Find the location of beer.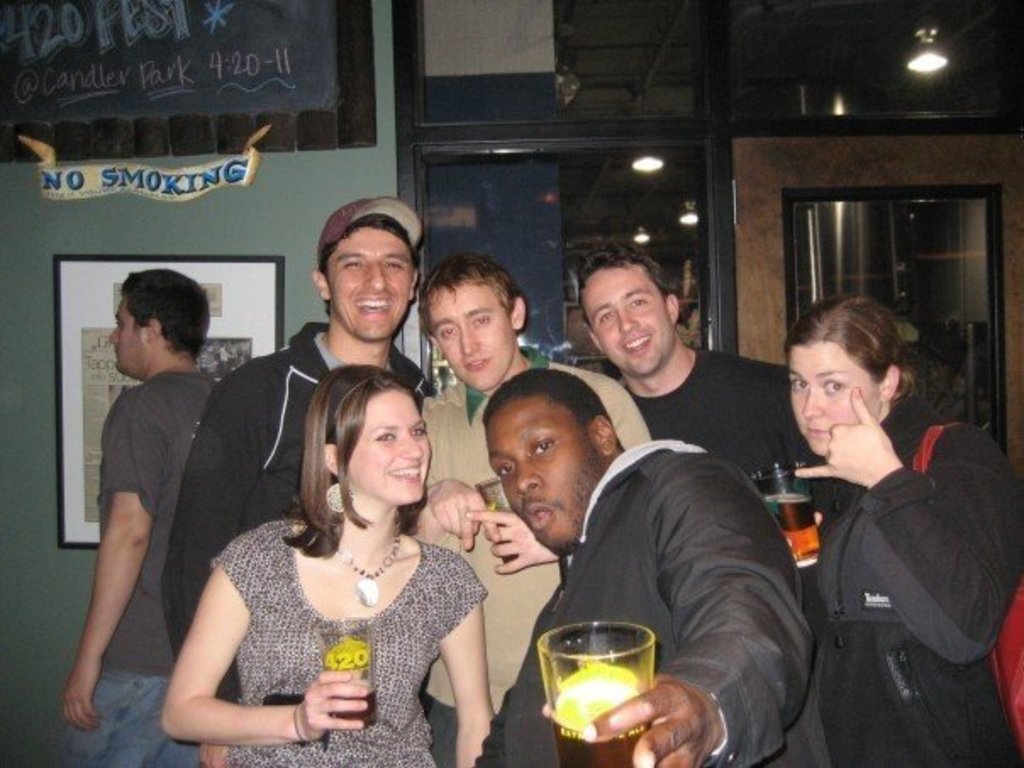
Location: 332/675/383/731.
